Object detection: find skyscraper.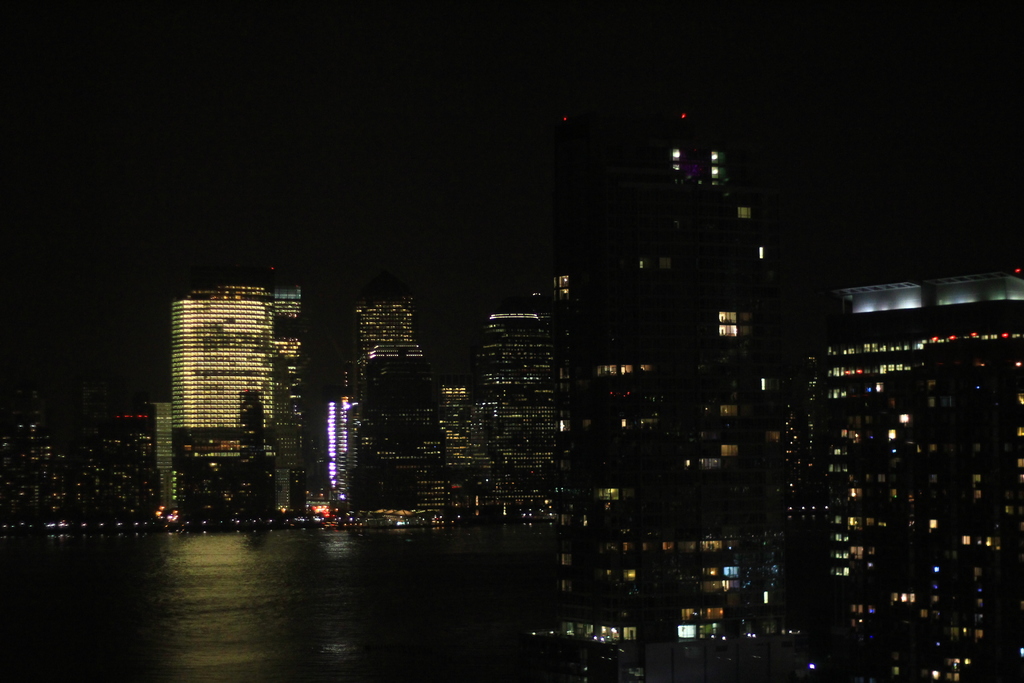
[475, 302, 567, 493].
